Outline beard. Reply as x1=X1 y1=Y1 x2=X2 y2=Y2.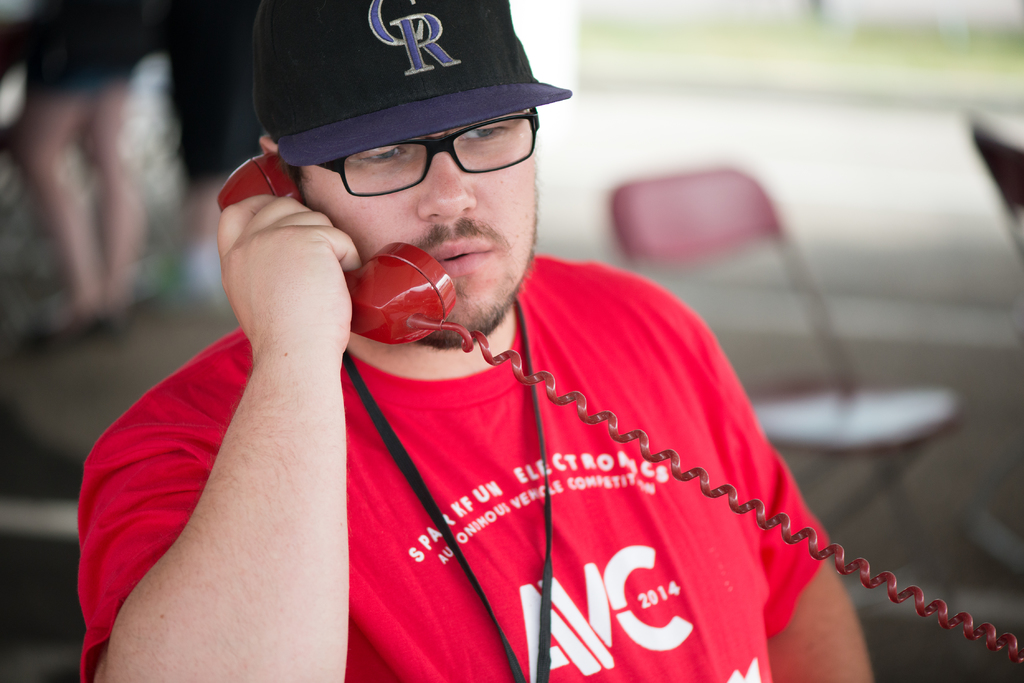
x1=417 y1=161 x2=538 y2=351.
